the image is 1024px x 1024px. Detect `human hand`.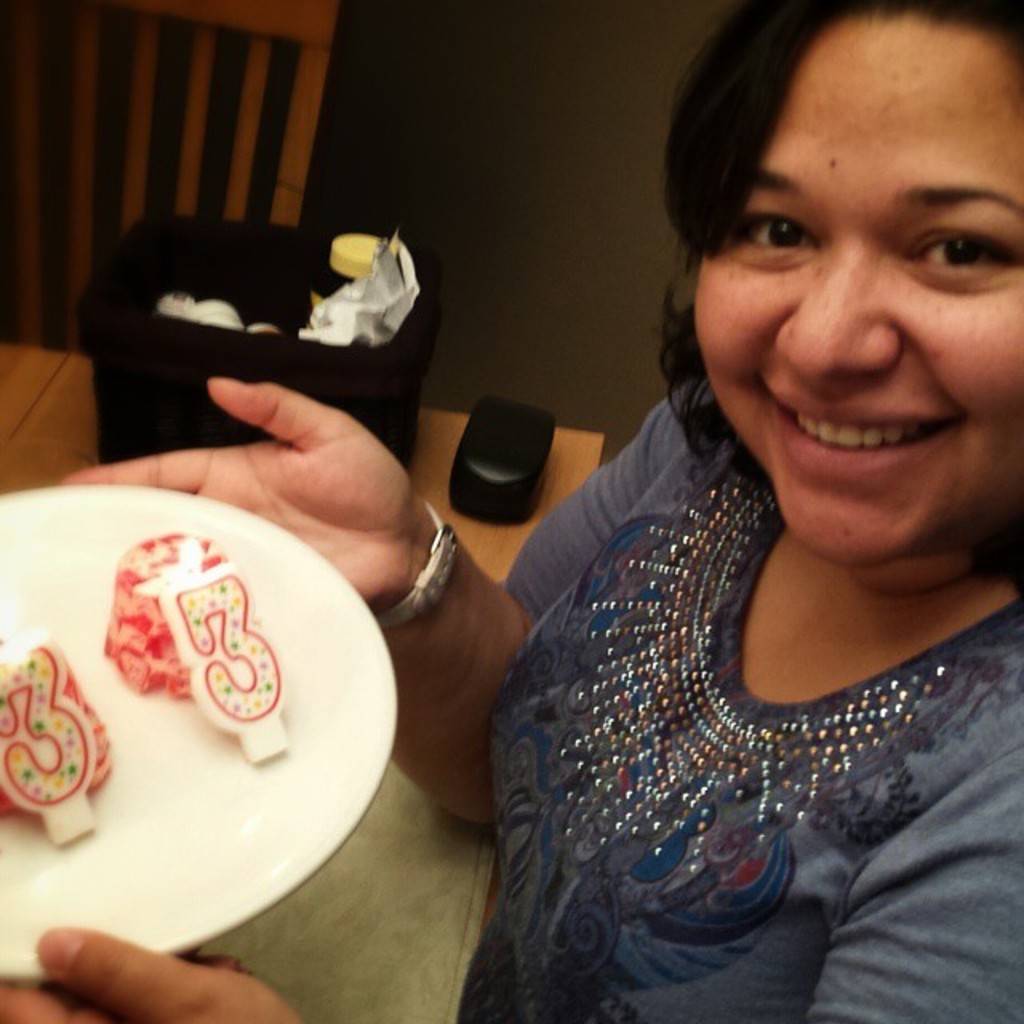
Detection: x1=0 y1=922 x2=306 y2=1022.
